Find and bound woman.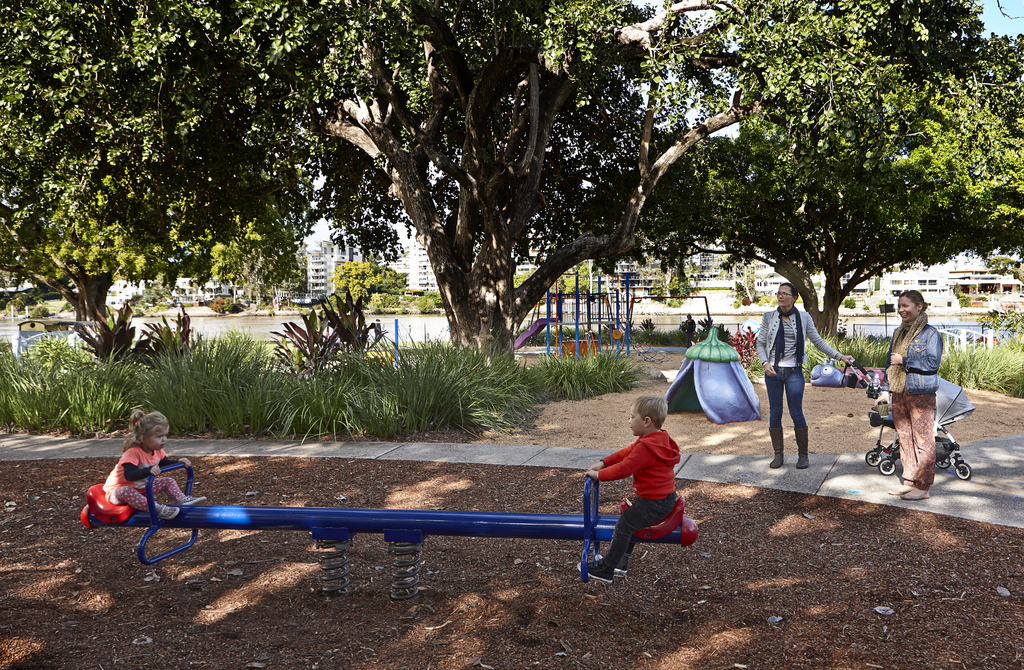
Bound: (872,288,943,501).
